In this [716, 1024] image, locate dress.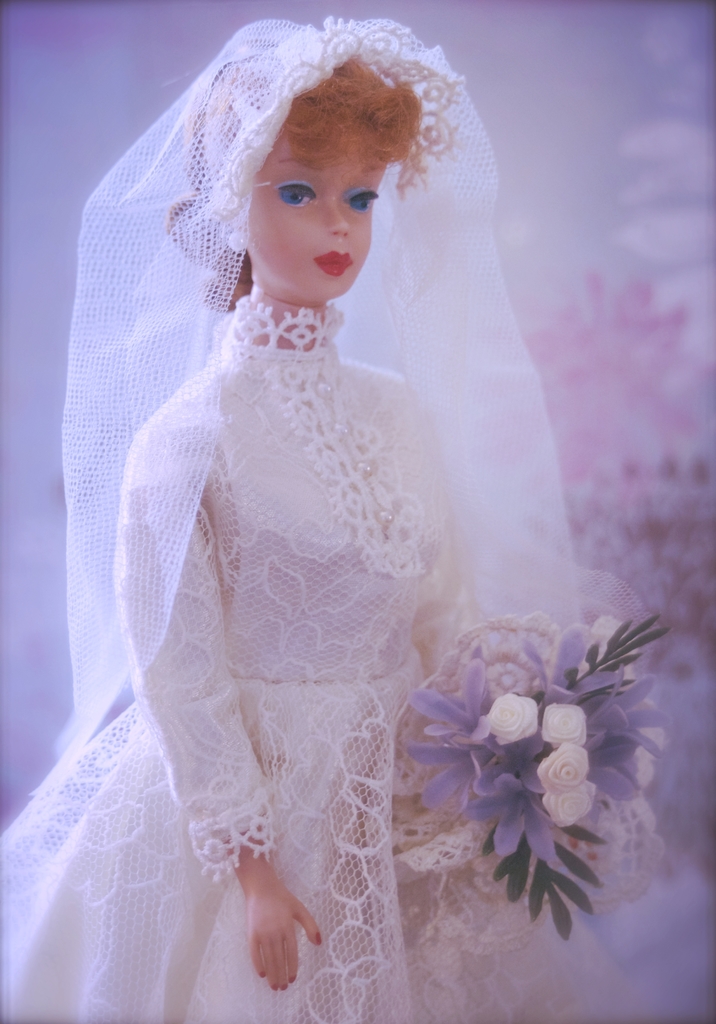
Bounding box: select_region(0, 313, 638, 1011).
